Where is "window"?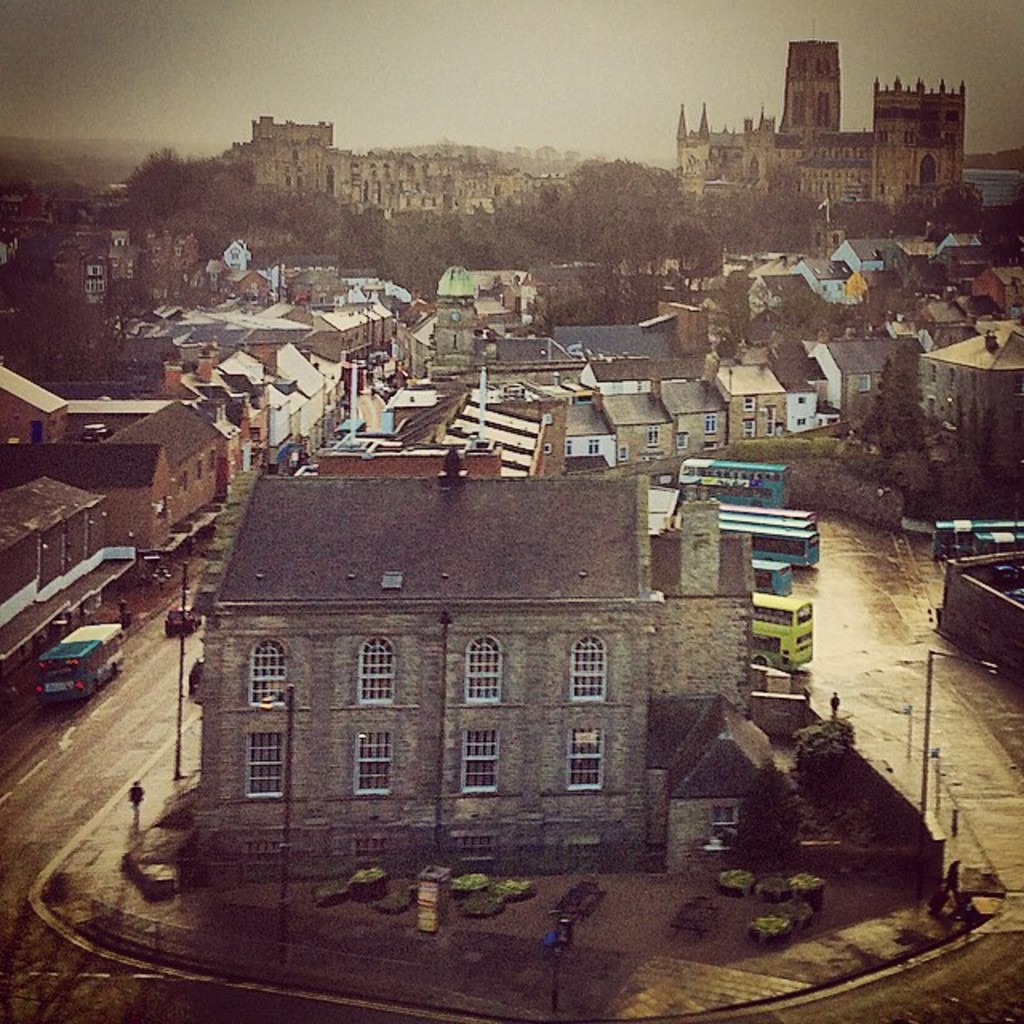
x1=350, y1=726, x2=394, y2=798.
